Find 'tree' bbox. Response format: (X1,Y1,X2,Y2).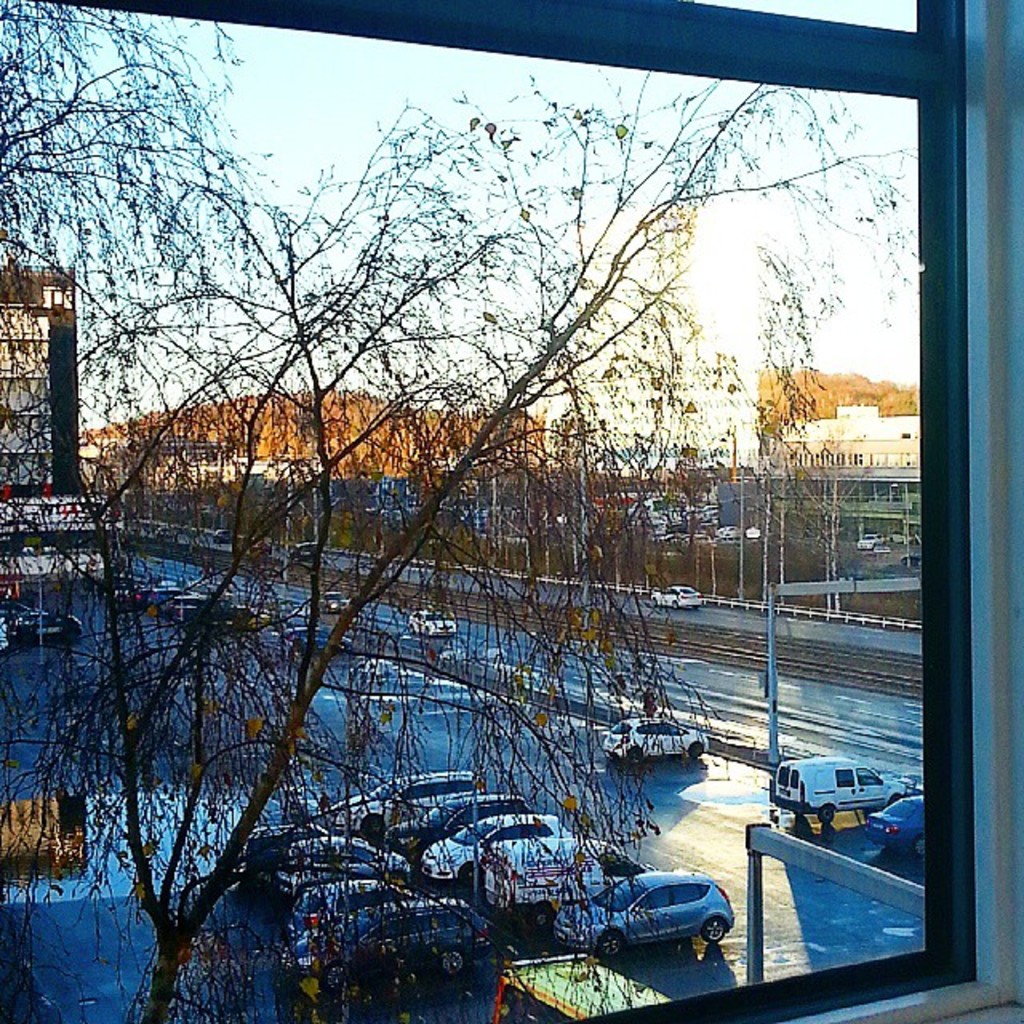
(0,0,915,1022).
